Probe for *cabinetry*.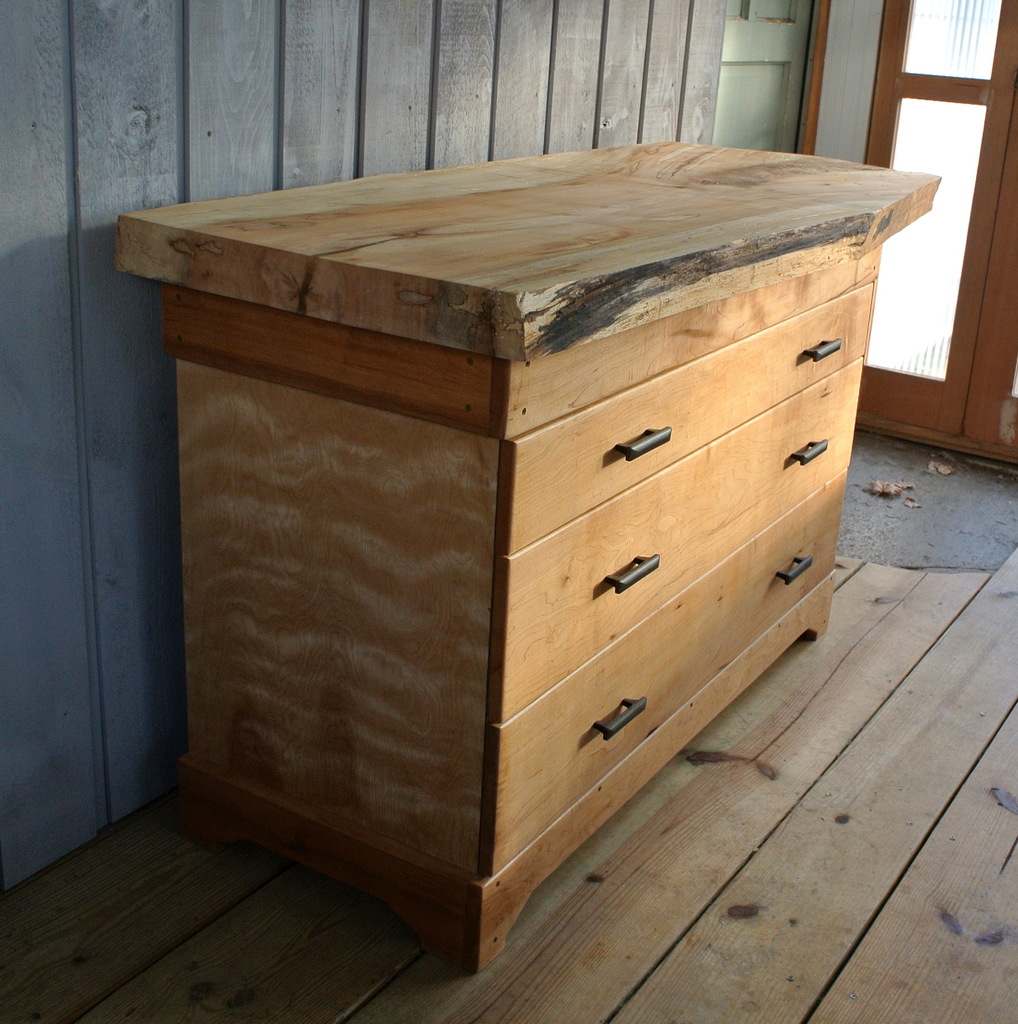
Probe result: [x1=176, y1=159, x2=894, y2=887].
